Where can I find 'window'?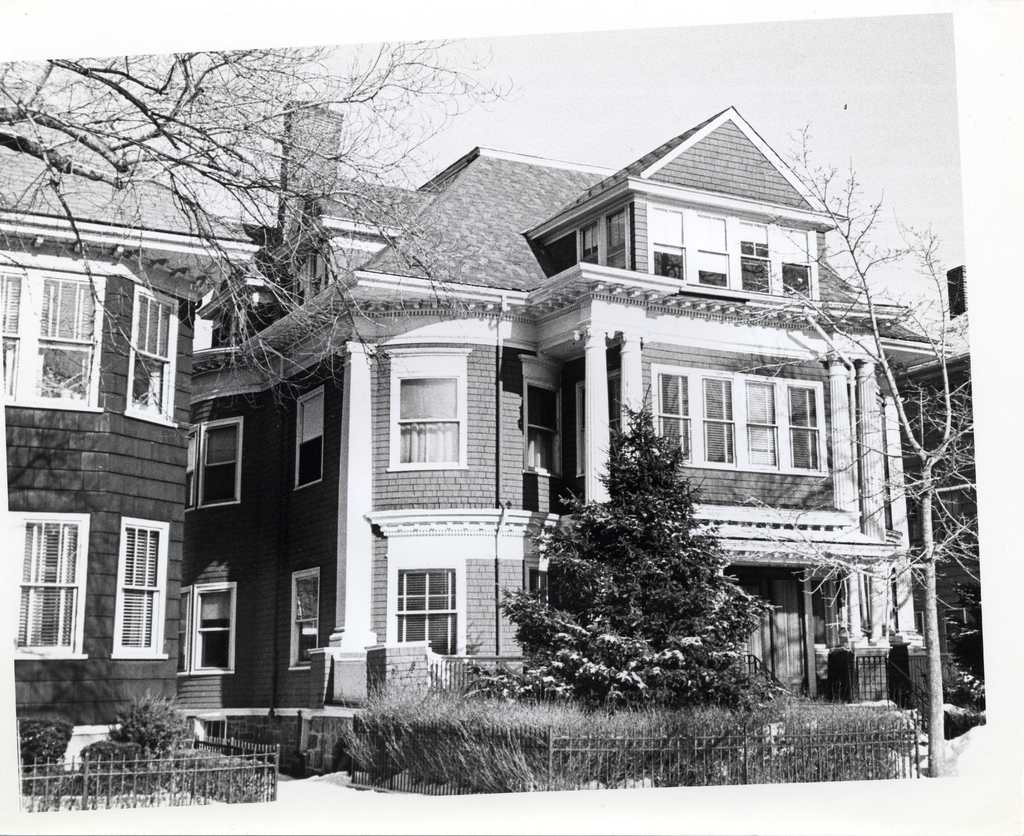
You can find it at box(648, 363, 826, 470).
